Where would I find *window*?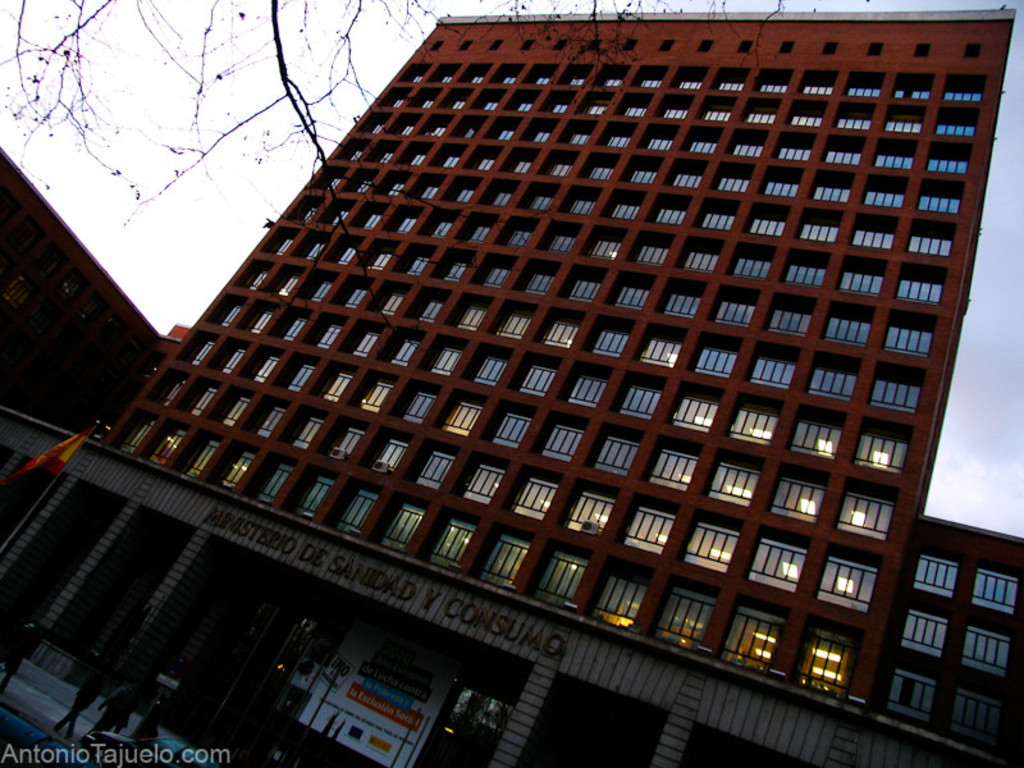
At [216,305,242,326].
